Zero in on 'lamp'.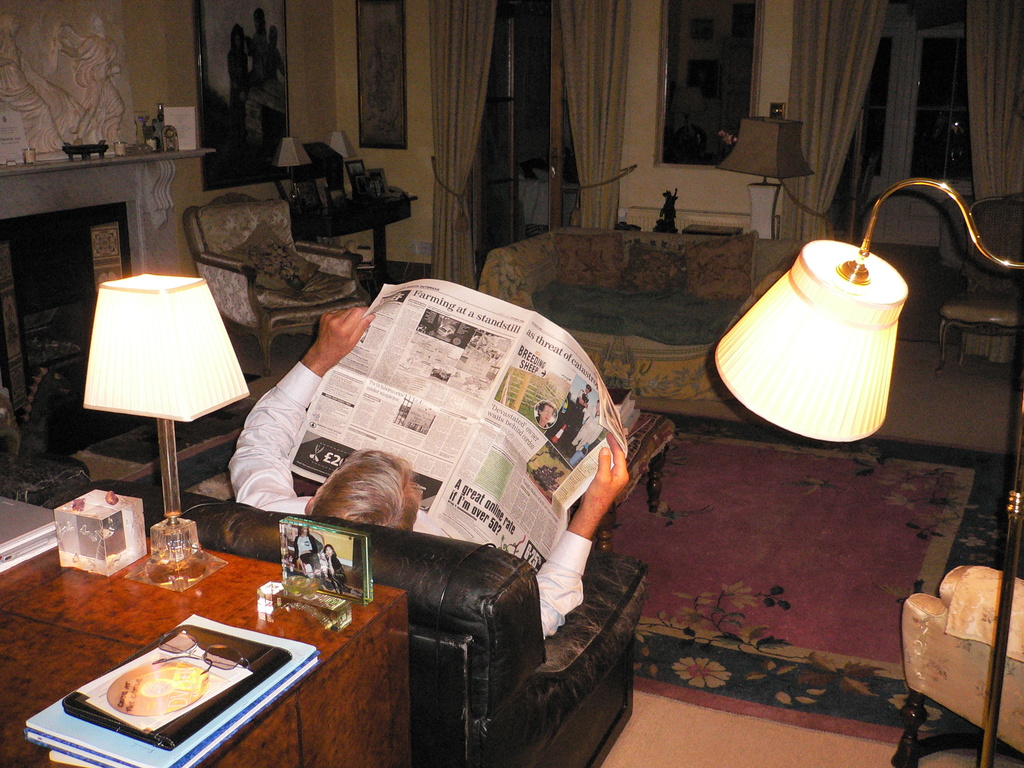
Zeroed in: 712/175/1023/767.
